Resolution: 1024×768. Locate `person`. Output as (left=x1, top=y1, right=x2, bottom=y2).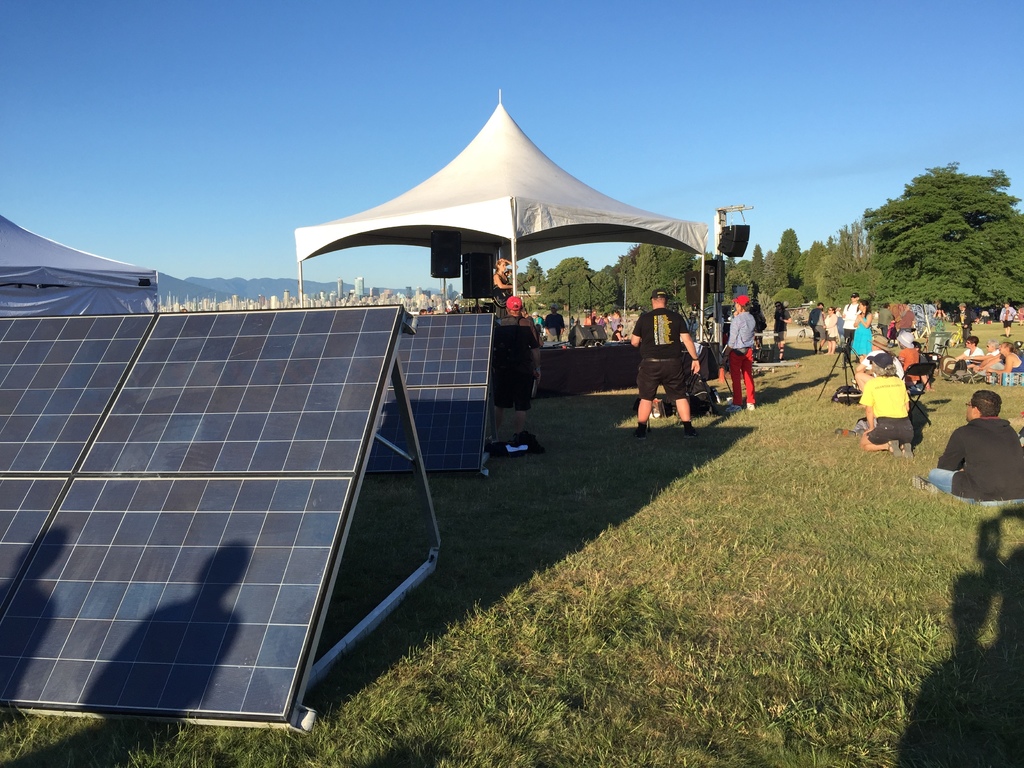
(left=543, top=300, right=564, bottom=346).
